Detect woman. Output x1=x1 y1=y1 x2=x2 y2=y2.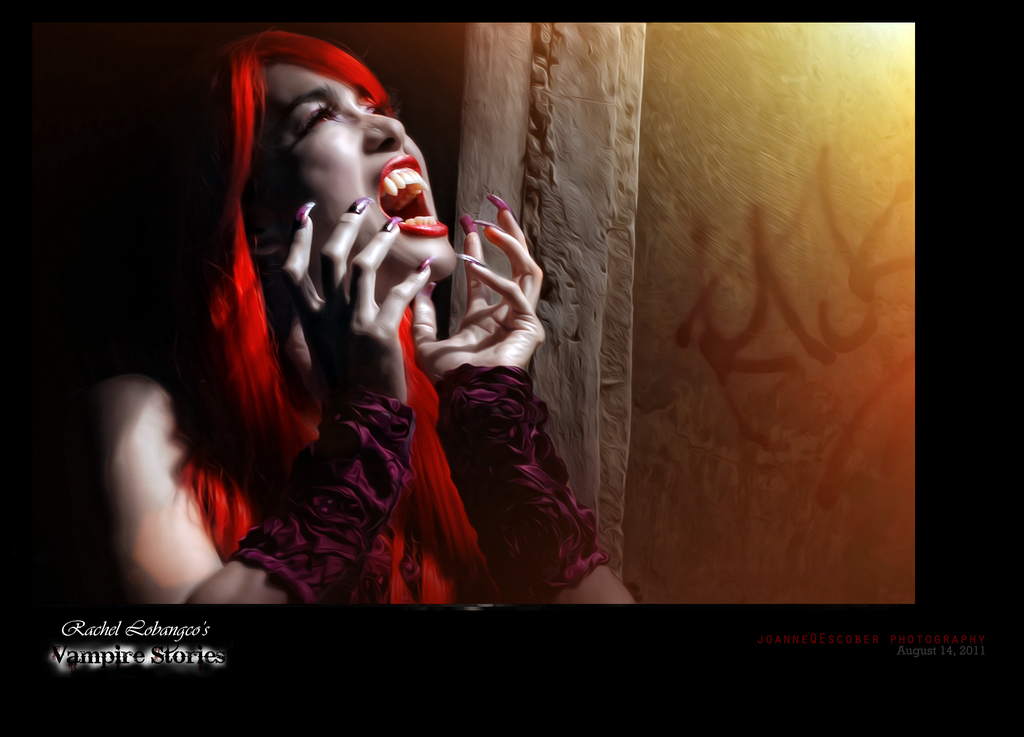
x1=166 y1=52 x2=625 y2=625.
